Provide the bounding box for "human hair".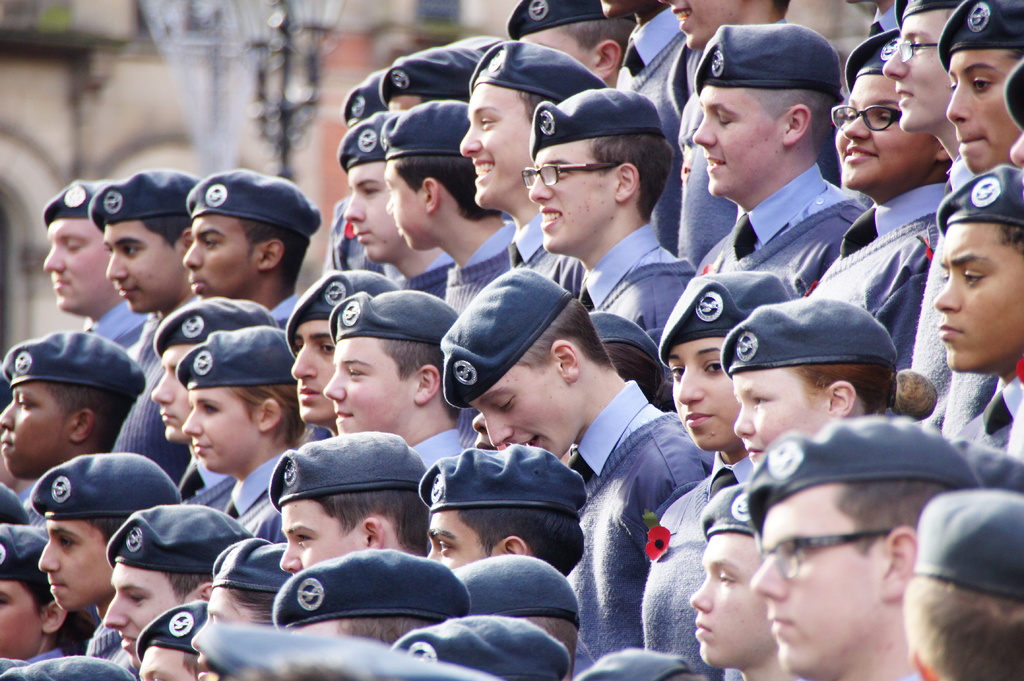
<bbox>223, 381, 320, 450</bbox>.
